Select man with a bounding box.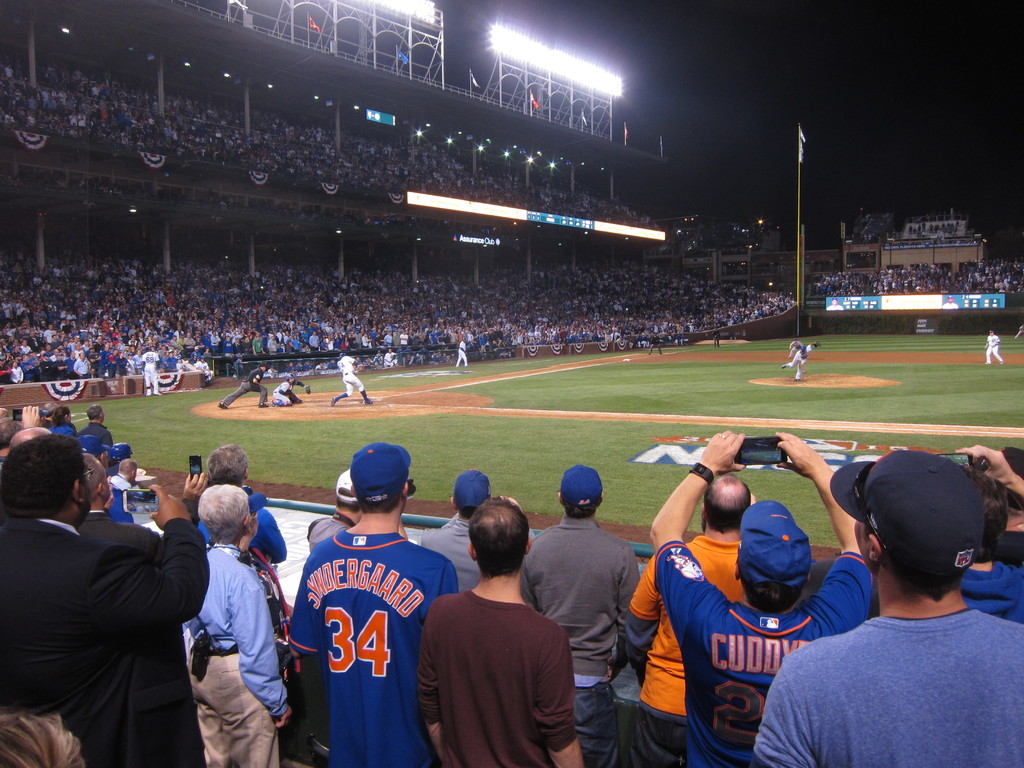
rect(182, 481, 289, 767).
